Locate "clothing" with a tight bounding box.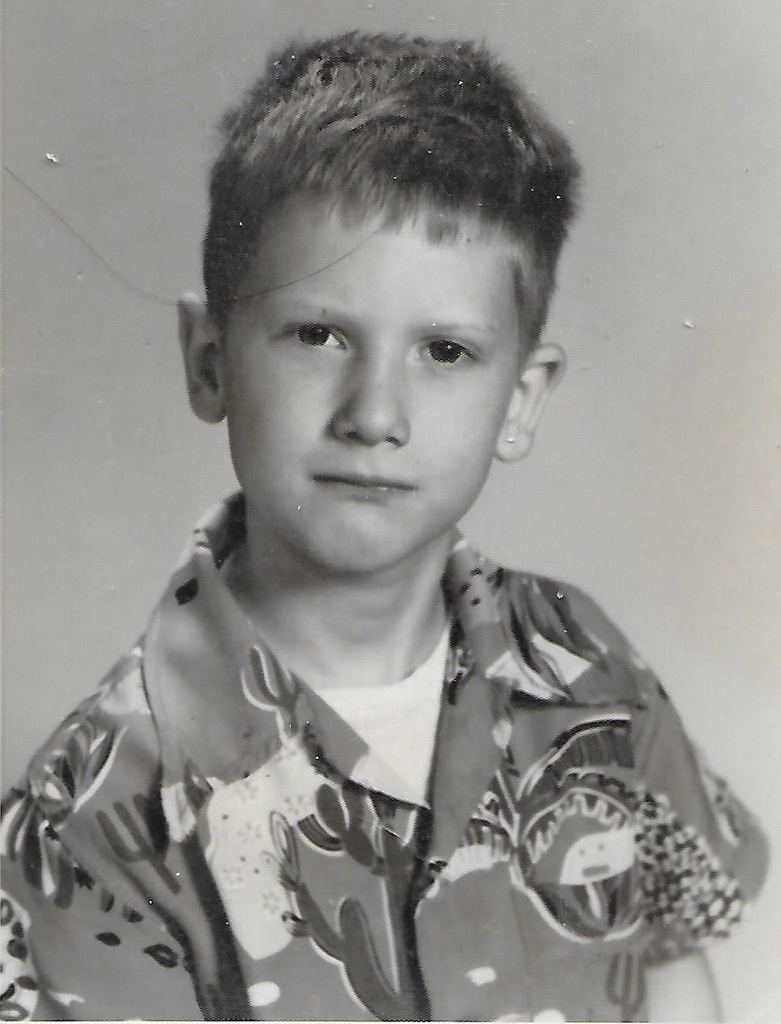
x1=0 y1=492 x2=766 y2=1023.
